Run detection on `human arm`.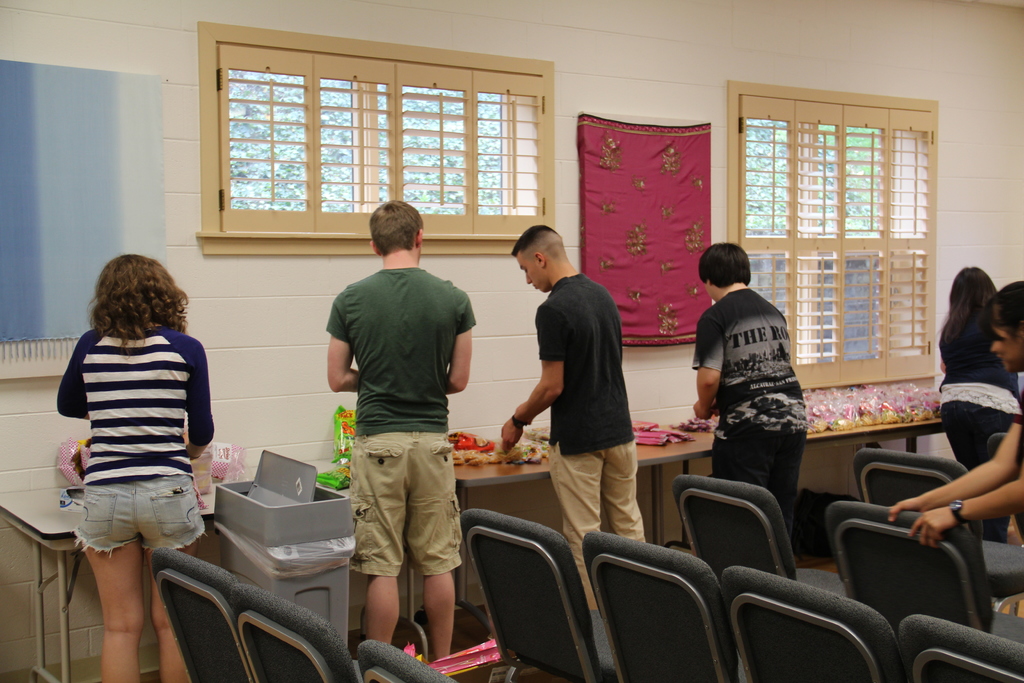
Result: (47,332,92,423).
